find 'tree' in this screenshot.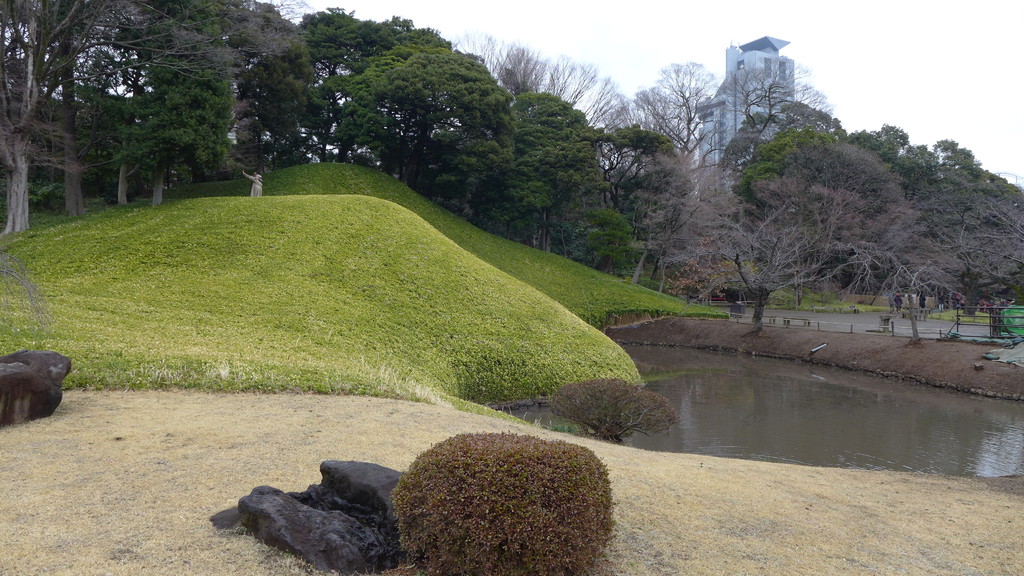
The bounding box for 'tree' is bbox=(847, 118, 941, 209).
